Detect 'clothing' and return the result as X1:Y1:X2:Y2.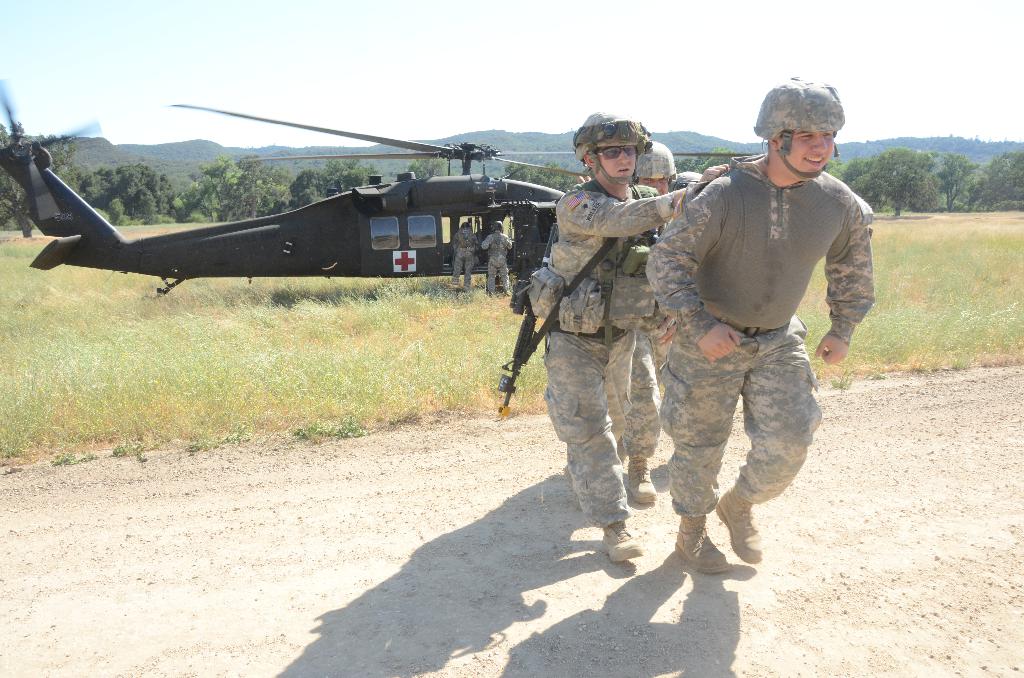
483:230:513:291.
